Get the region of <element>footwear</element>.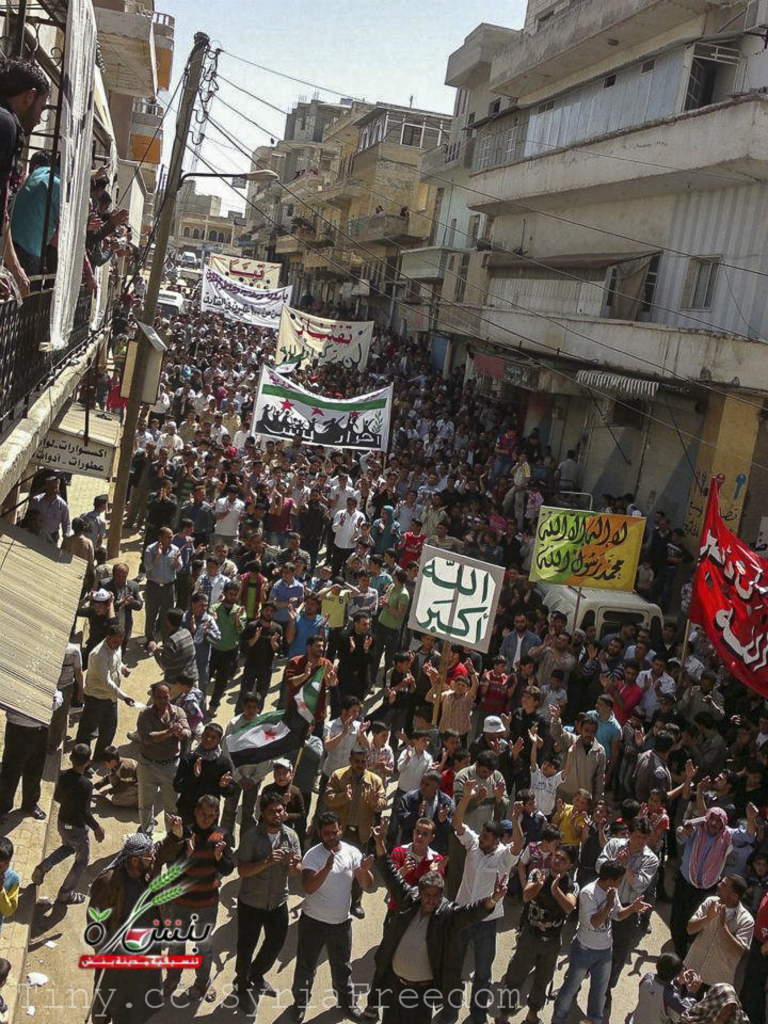
left=339, top=1002, right=361, bottom=1020.
